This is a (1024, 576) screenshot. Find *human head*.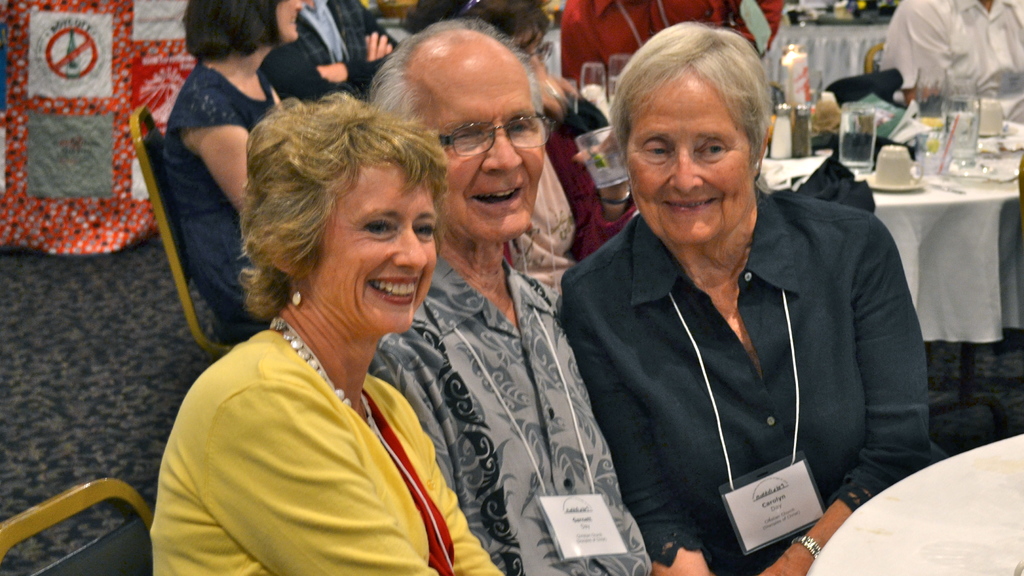
Bounding box: [x1=246, y1=98, x2=447, y2=333].
